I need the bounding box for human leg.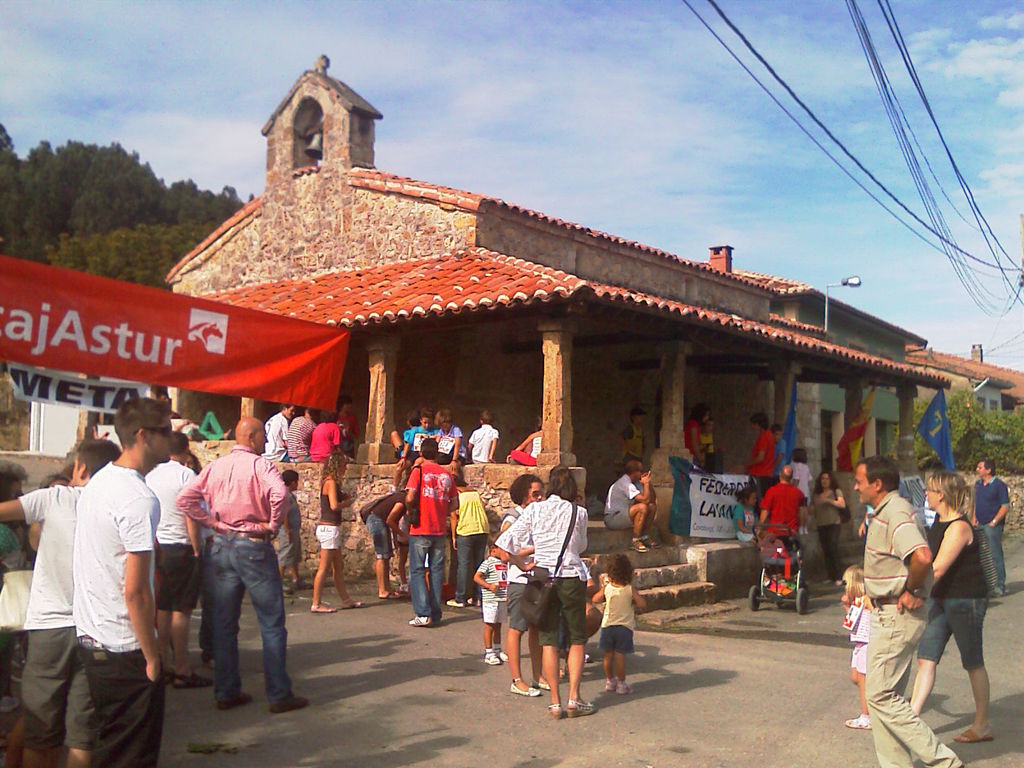
Here it is: 849,674,858,689.
